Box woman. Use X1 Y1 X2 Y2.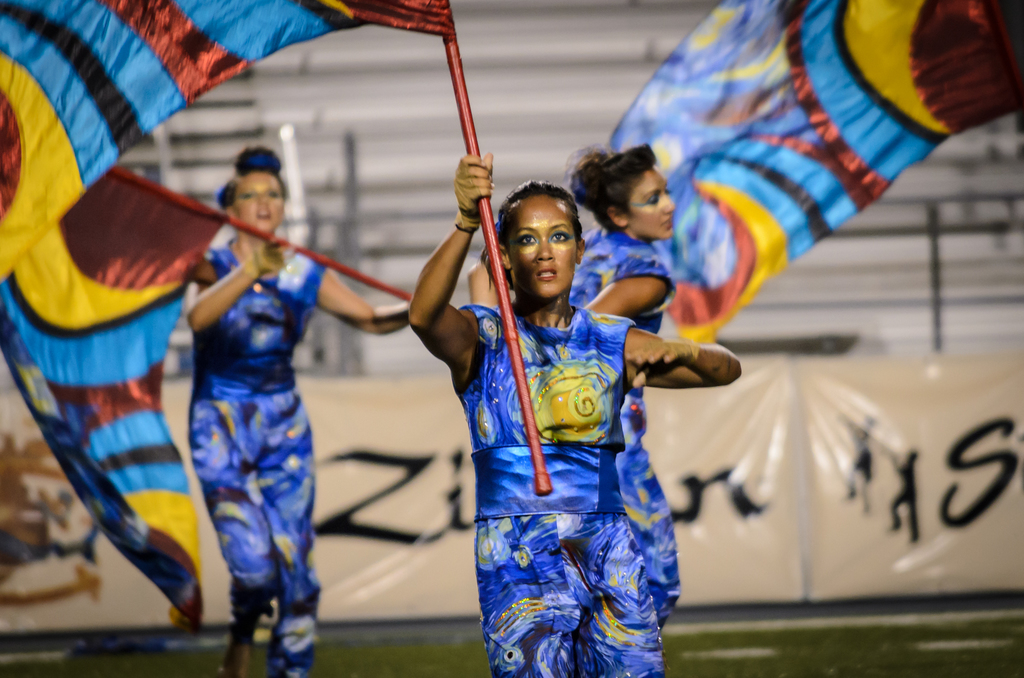
485 143 698 337.
